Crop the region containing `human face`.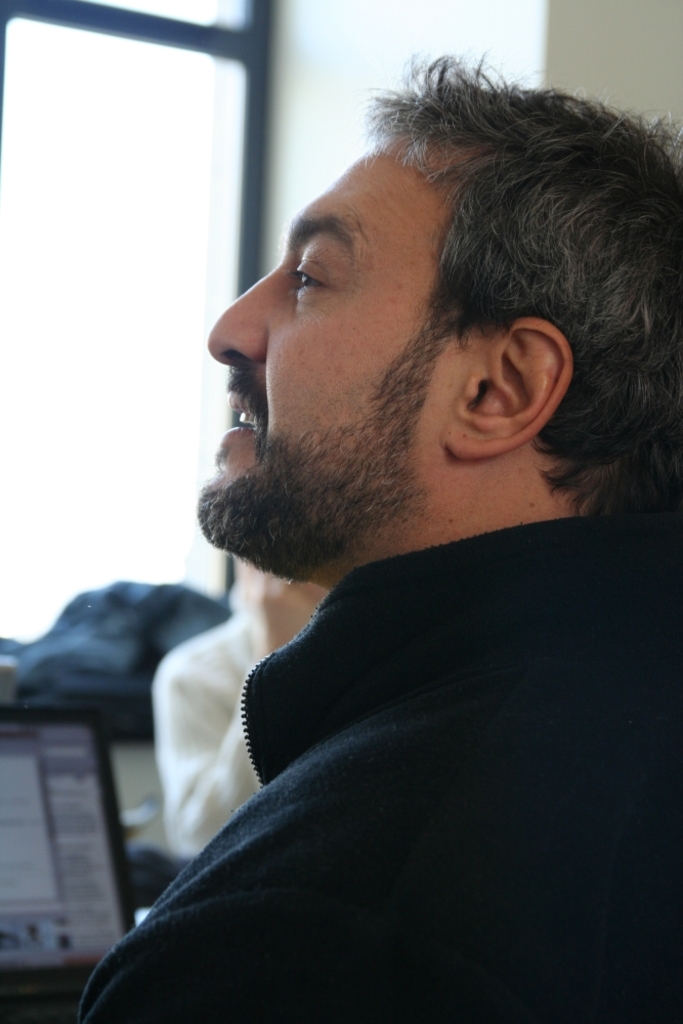
Crop region: 195 150 445 581.
